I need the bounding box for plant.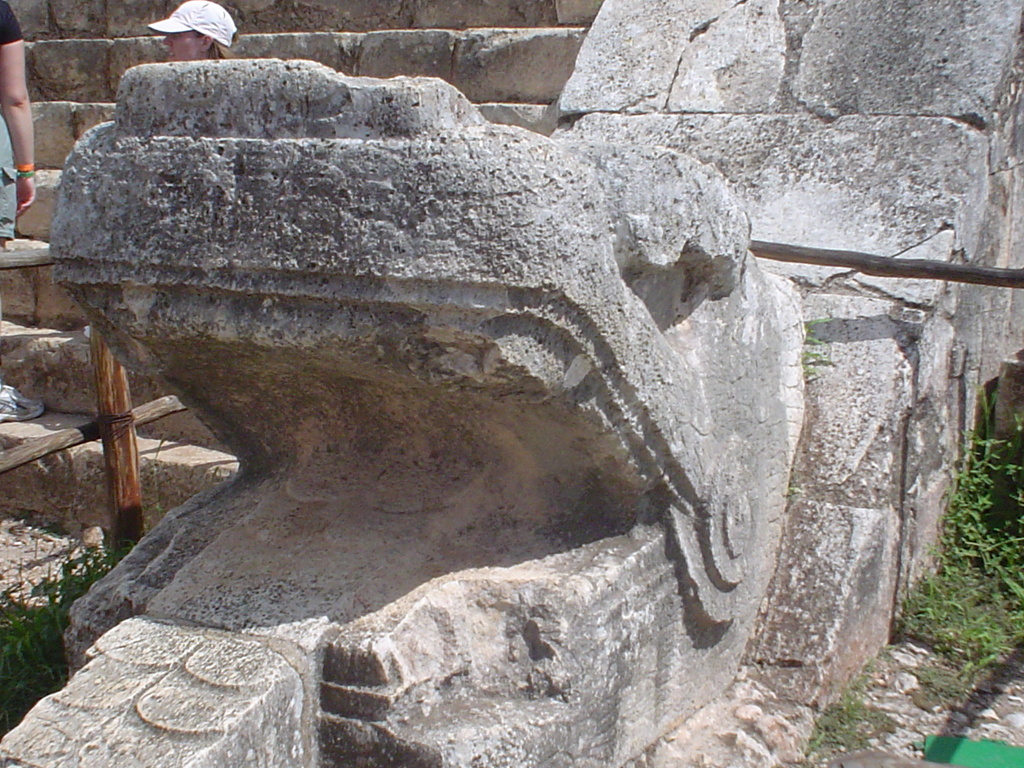
Here it is: [x1=933, y1=386, x2=1022, y2=703].
